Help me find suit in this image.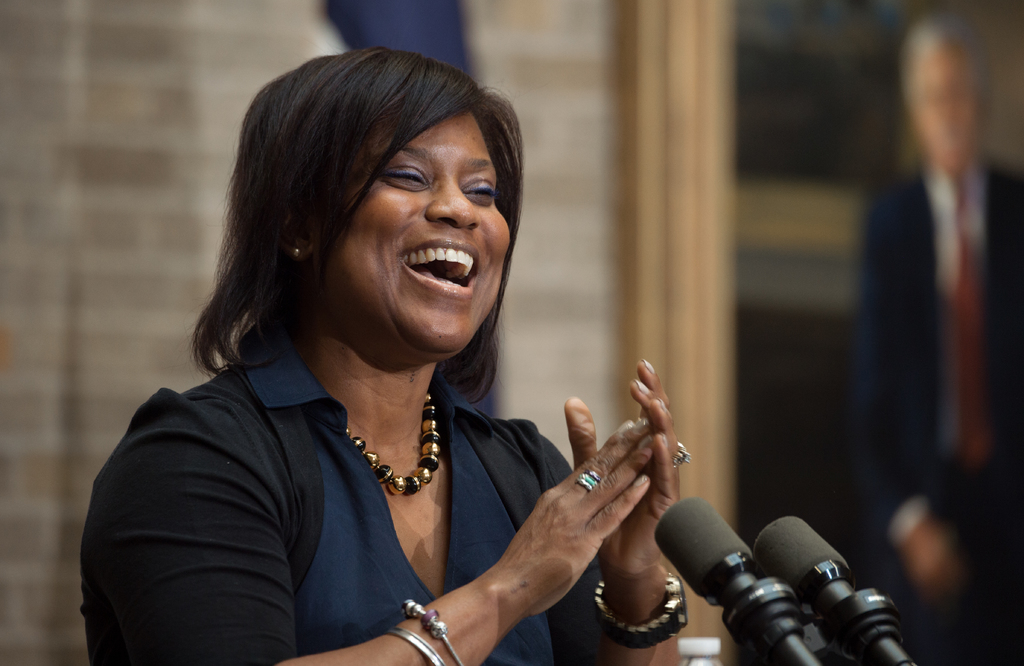
Found it: [x1=852, y1=158, x2=1023, y2=665].
